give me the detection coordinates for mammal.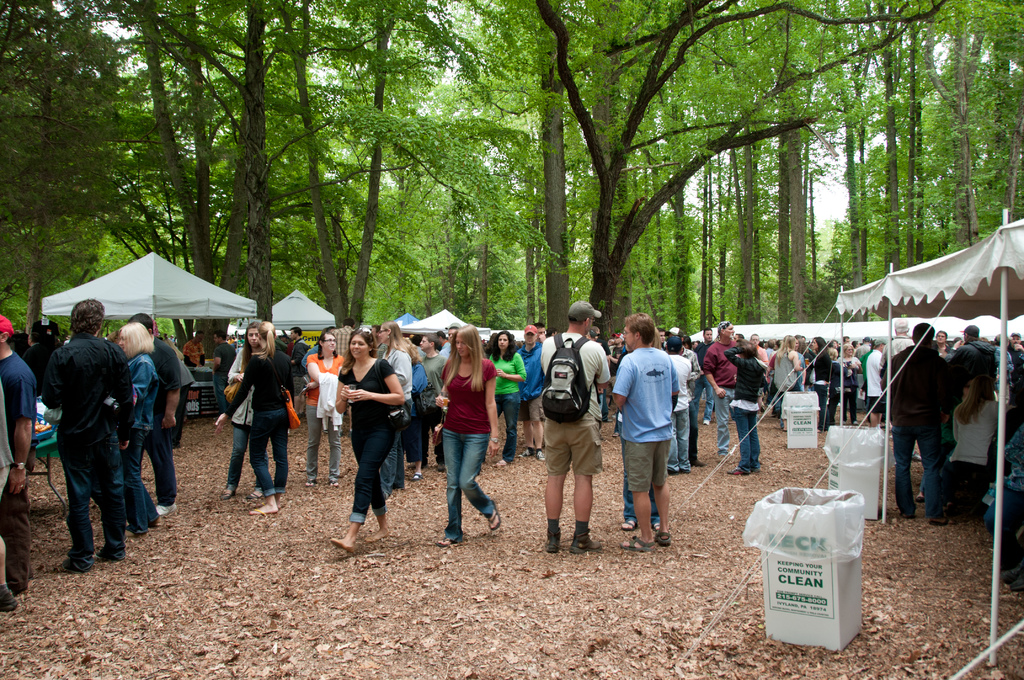
937 330 954 355.
